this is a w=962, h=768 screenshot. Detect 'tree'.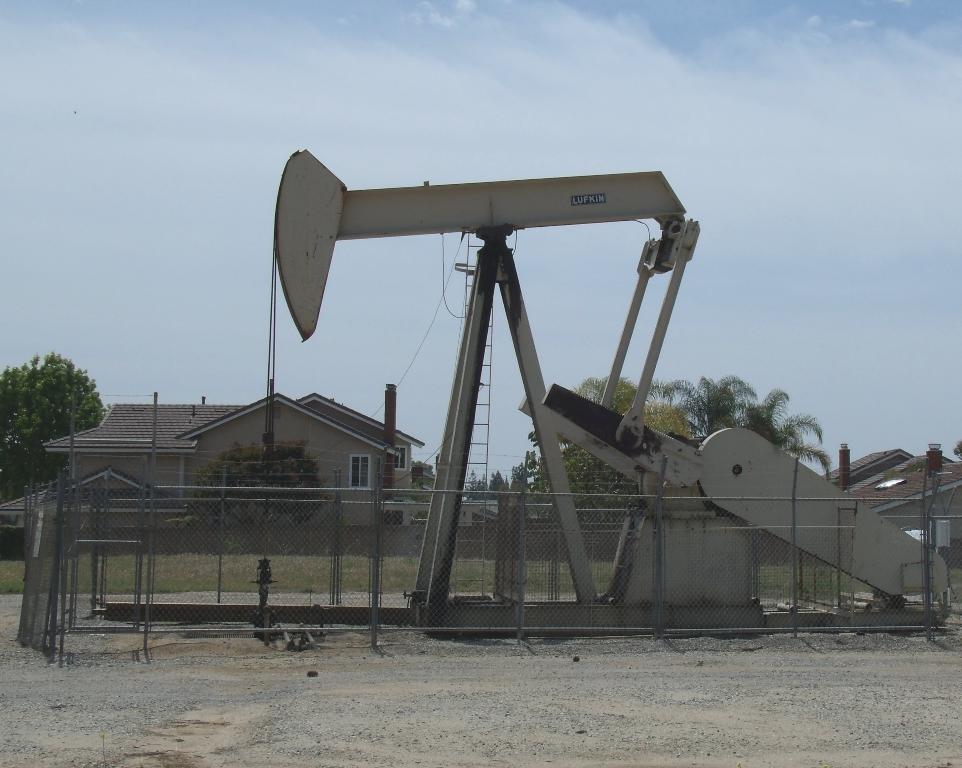
0/333/139/513.
